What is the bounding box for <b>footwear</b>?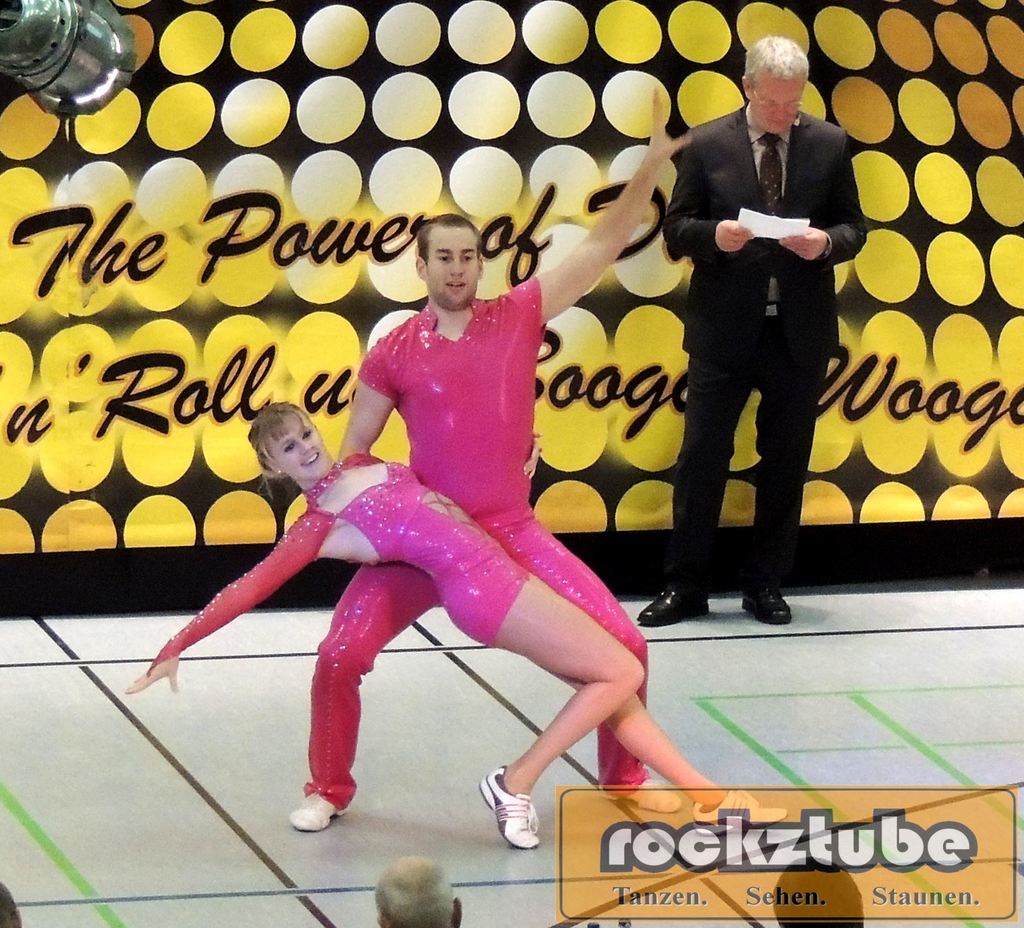
[639,587,708,624].
